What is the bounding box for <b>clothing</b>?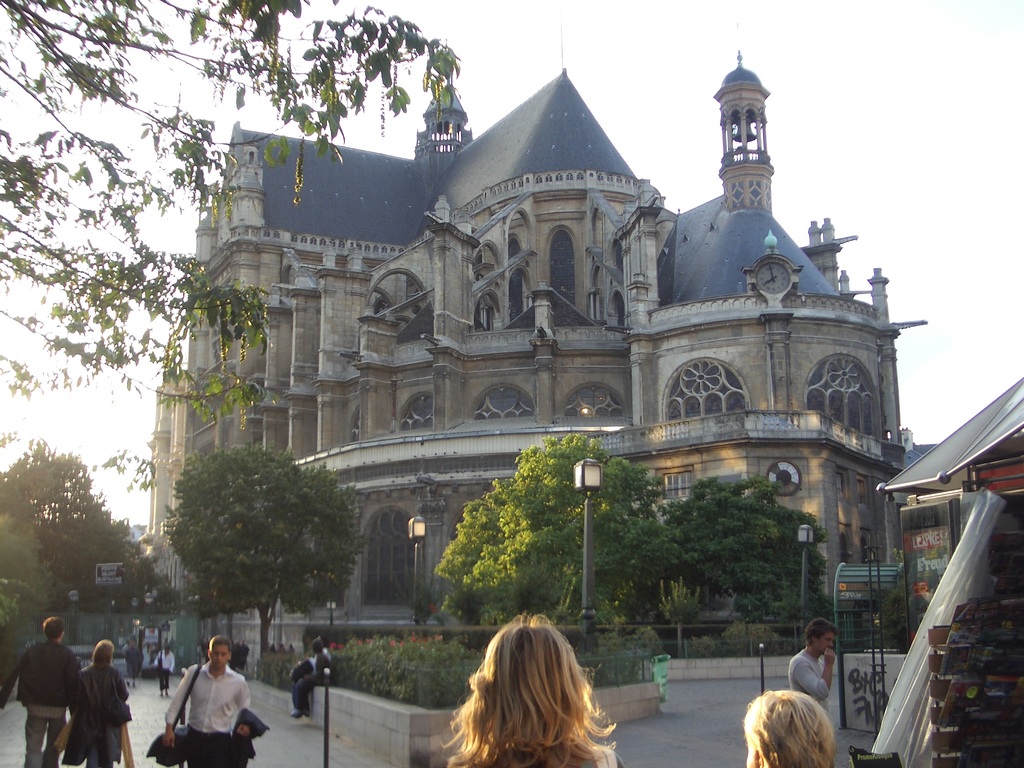
63, 733, 120, 767.
